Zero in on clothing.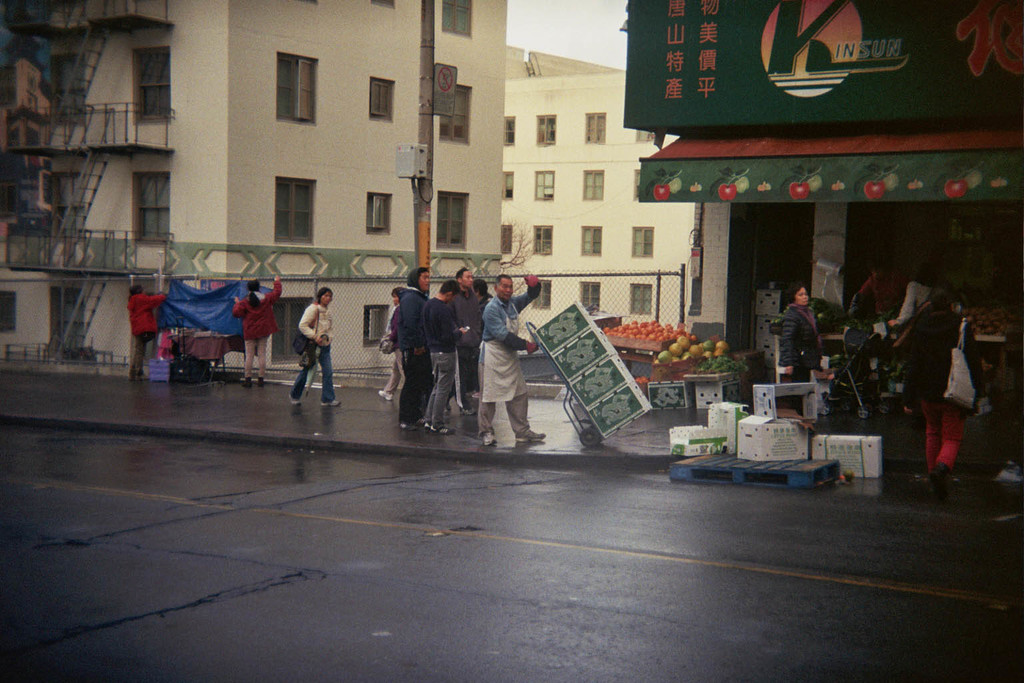
Zeroed in: detection(291, 294, 335, 409).
